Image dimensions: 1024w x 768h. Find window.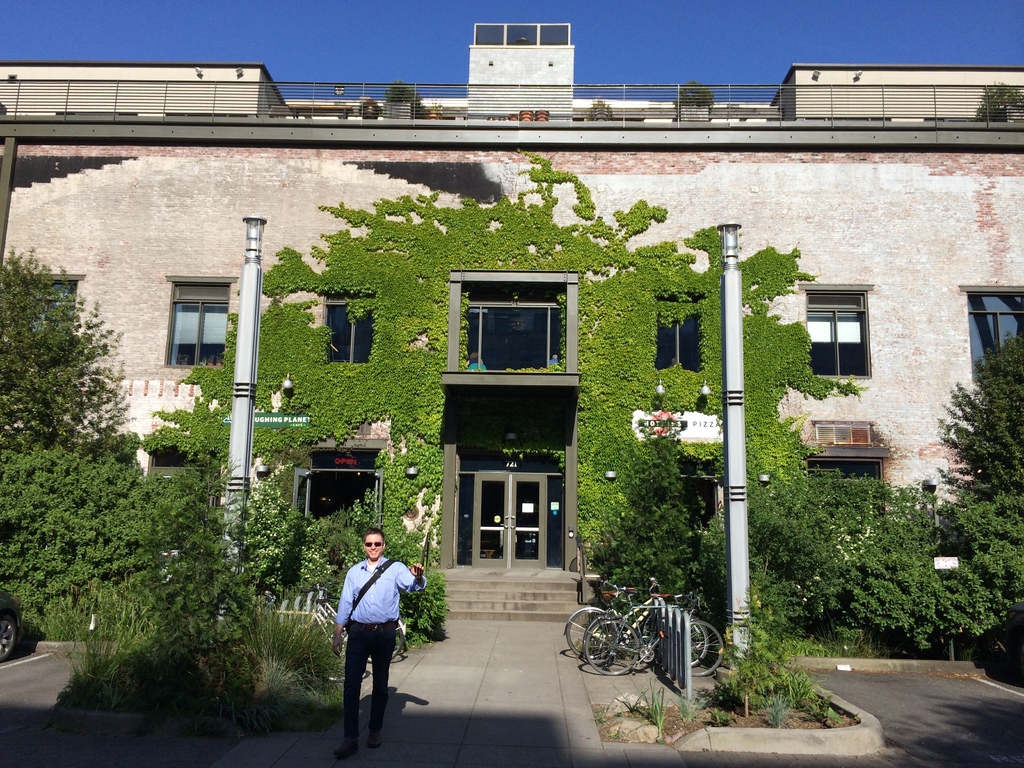
locate(806, 289, 870, 378).
